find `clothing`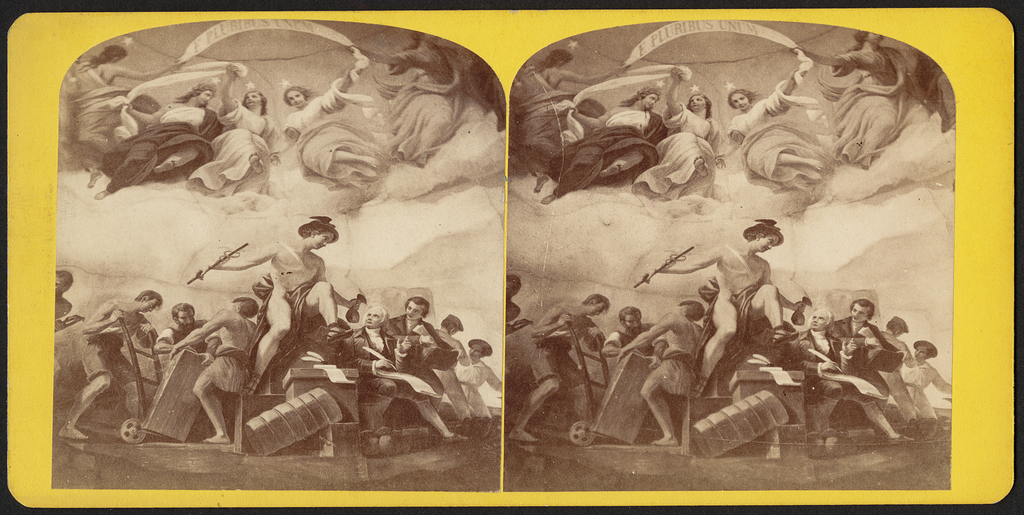
834, 319, 914, 372
